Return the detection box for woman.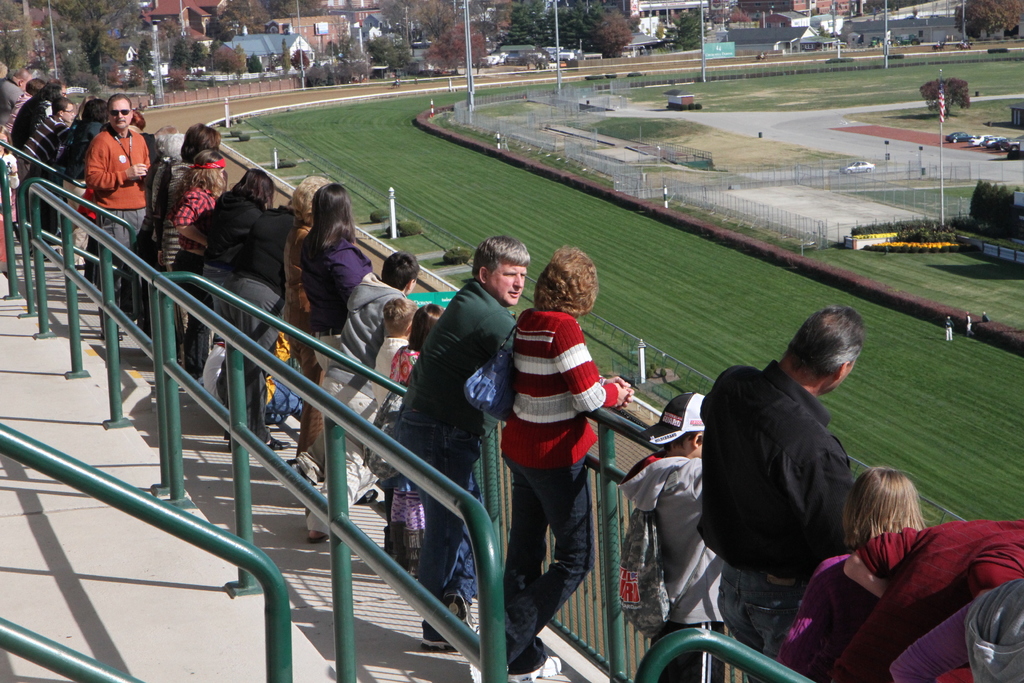
[left=145, top=146, right=230, bottom=374].
